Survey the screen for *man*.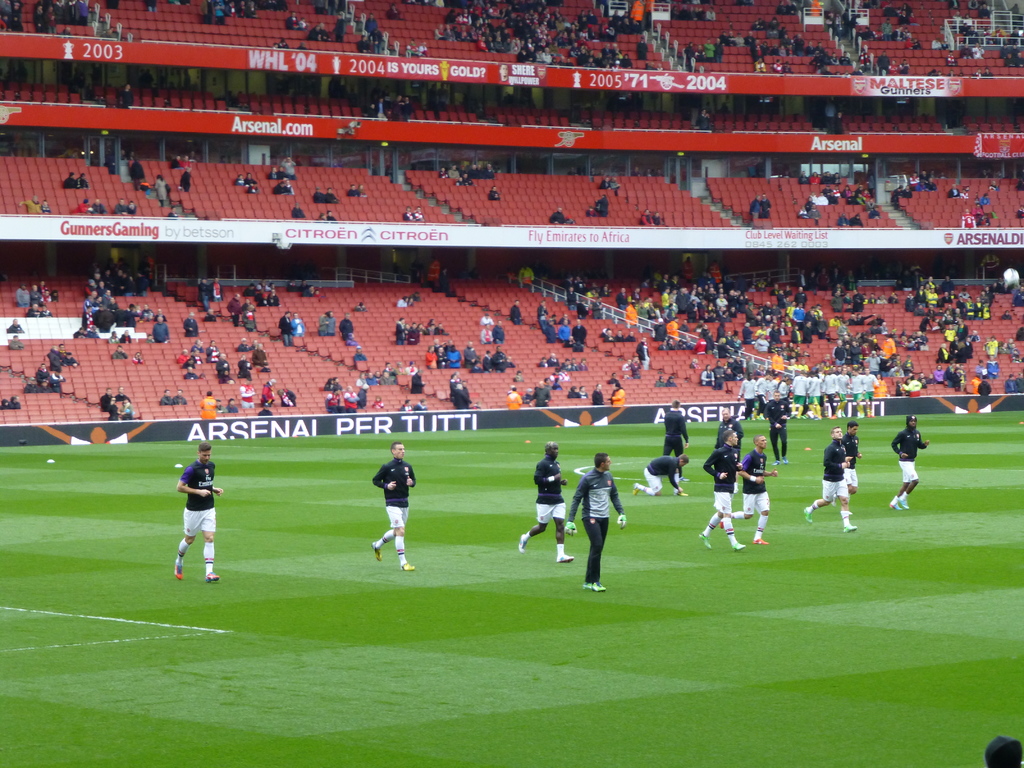
Survey found: 120:385:129:399.
